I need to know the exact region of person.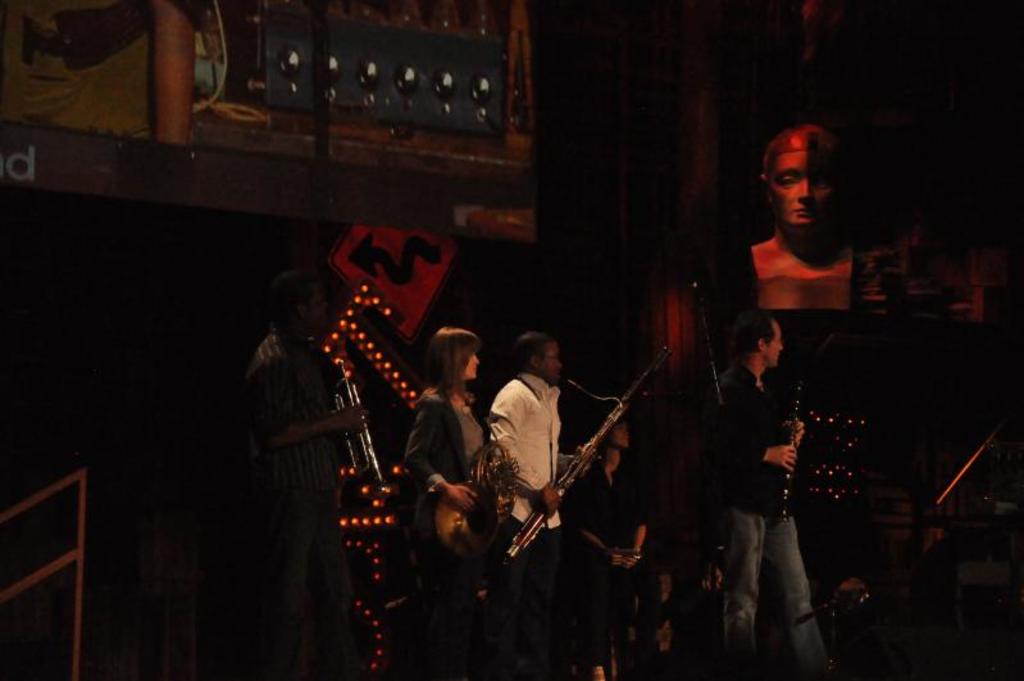
Region: 557, 410, 652, 680.
